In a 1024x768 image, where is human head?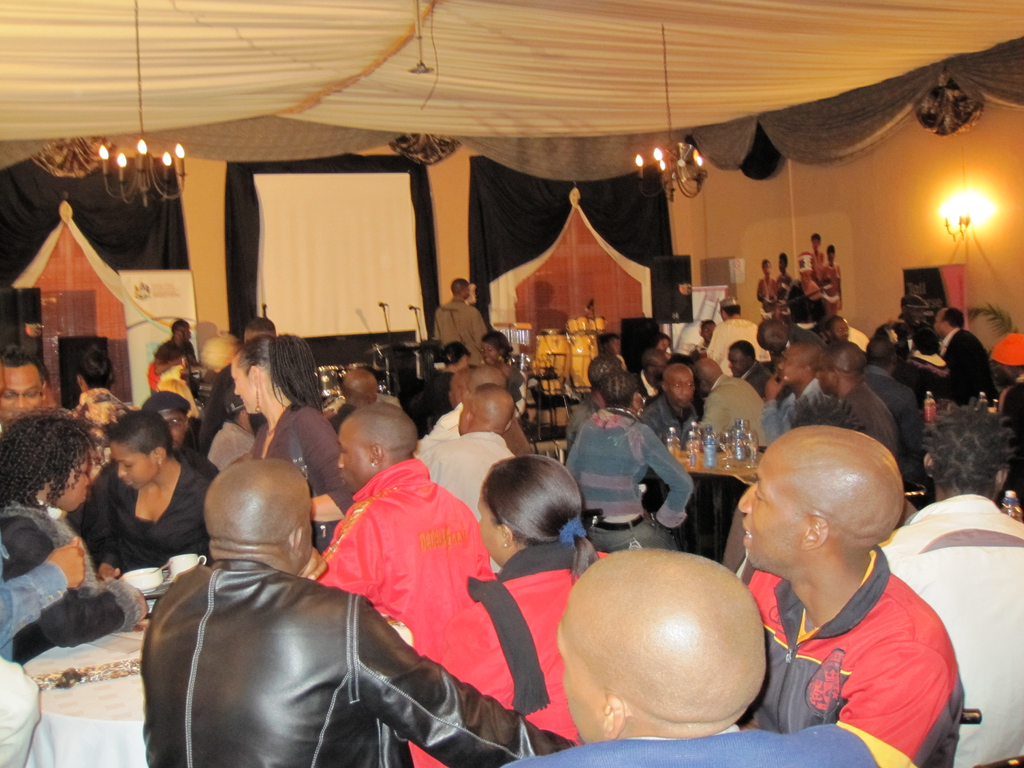
box=[476, 452, 579, 569].
